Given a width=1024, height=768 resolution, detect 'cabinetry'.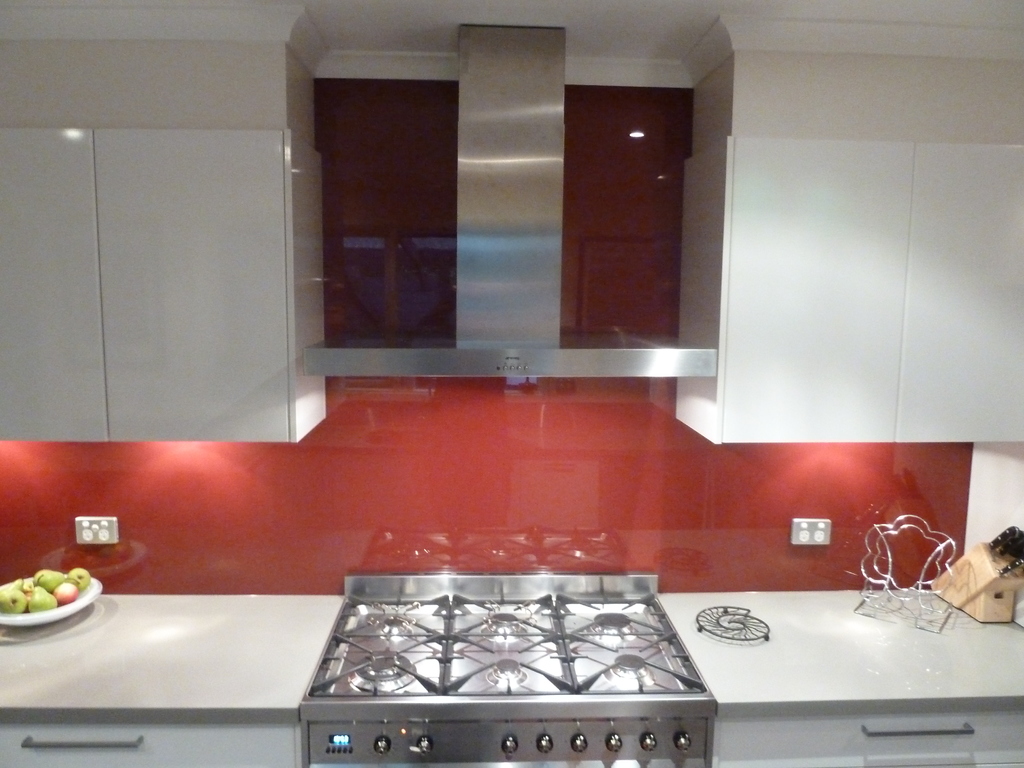
region(660, 49, 907, 456).
